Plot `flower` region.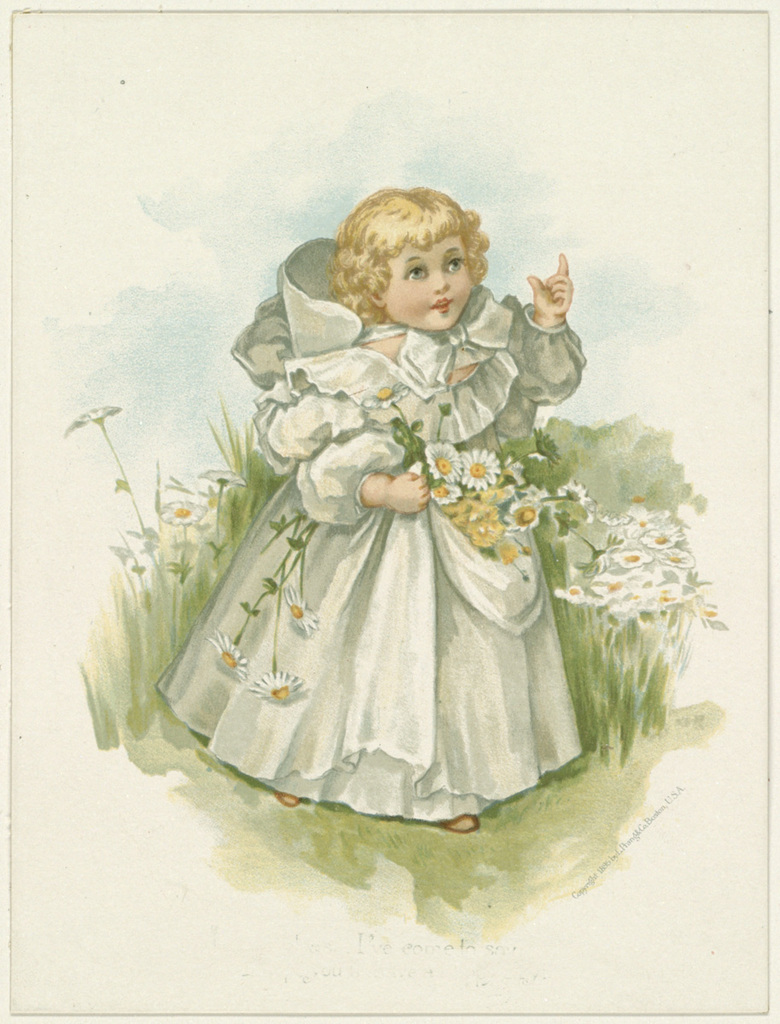
Plotted at [x1=551, y1=509, x2=703, y2=610].
